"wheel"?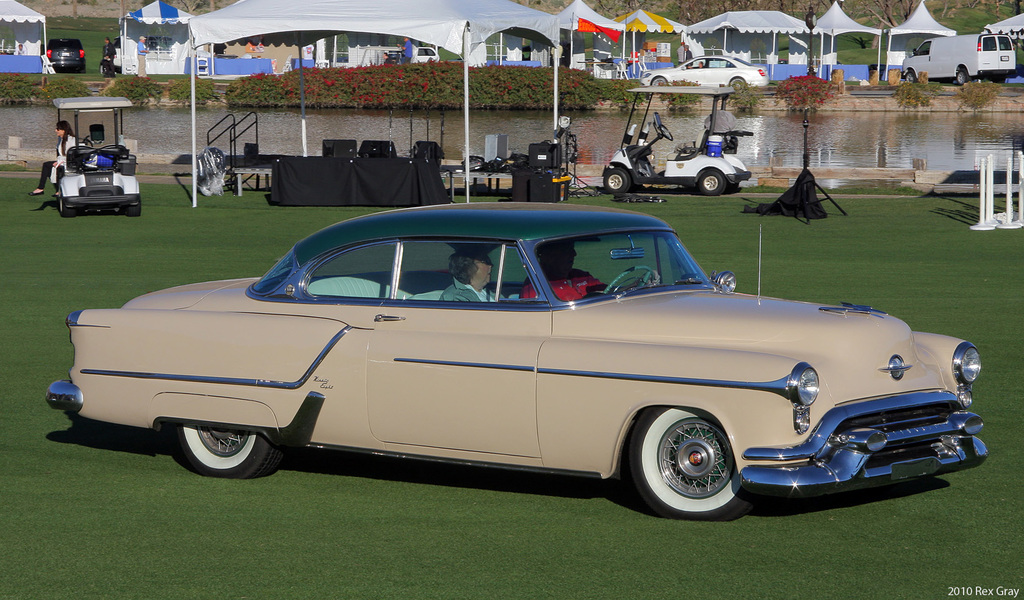
rect(170, 427, 286, 486)
